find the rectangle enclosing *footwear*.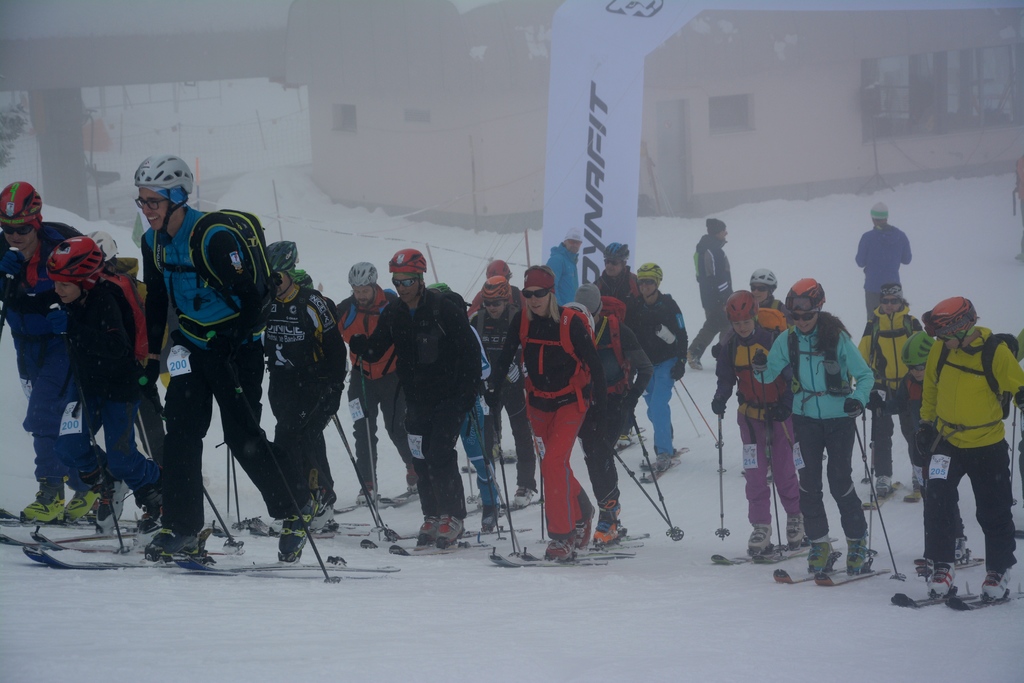
crop(982, 570, 1012, 600).
